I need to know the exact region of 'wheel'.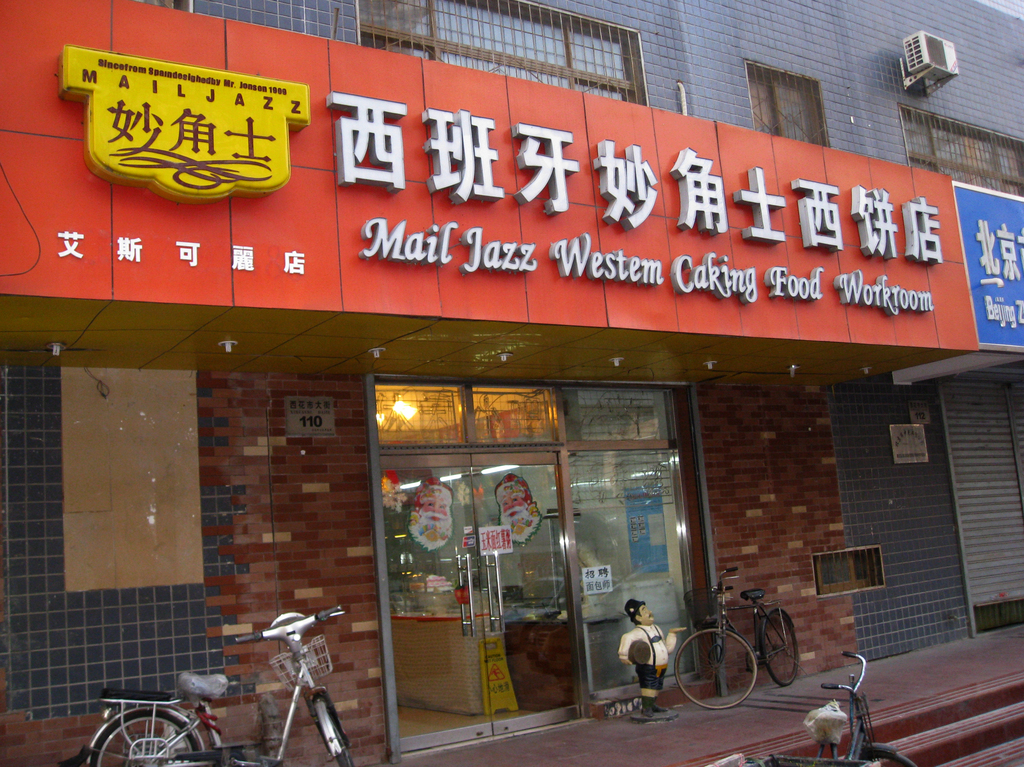
Region: left=668, top=626, right=762, bottom=715.
